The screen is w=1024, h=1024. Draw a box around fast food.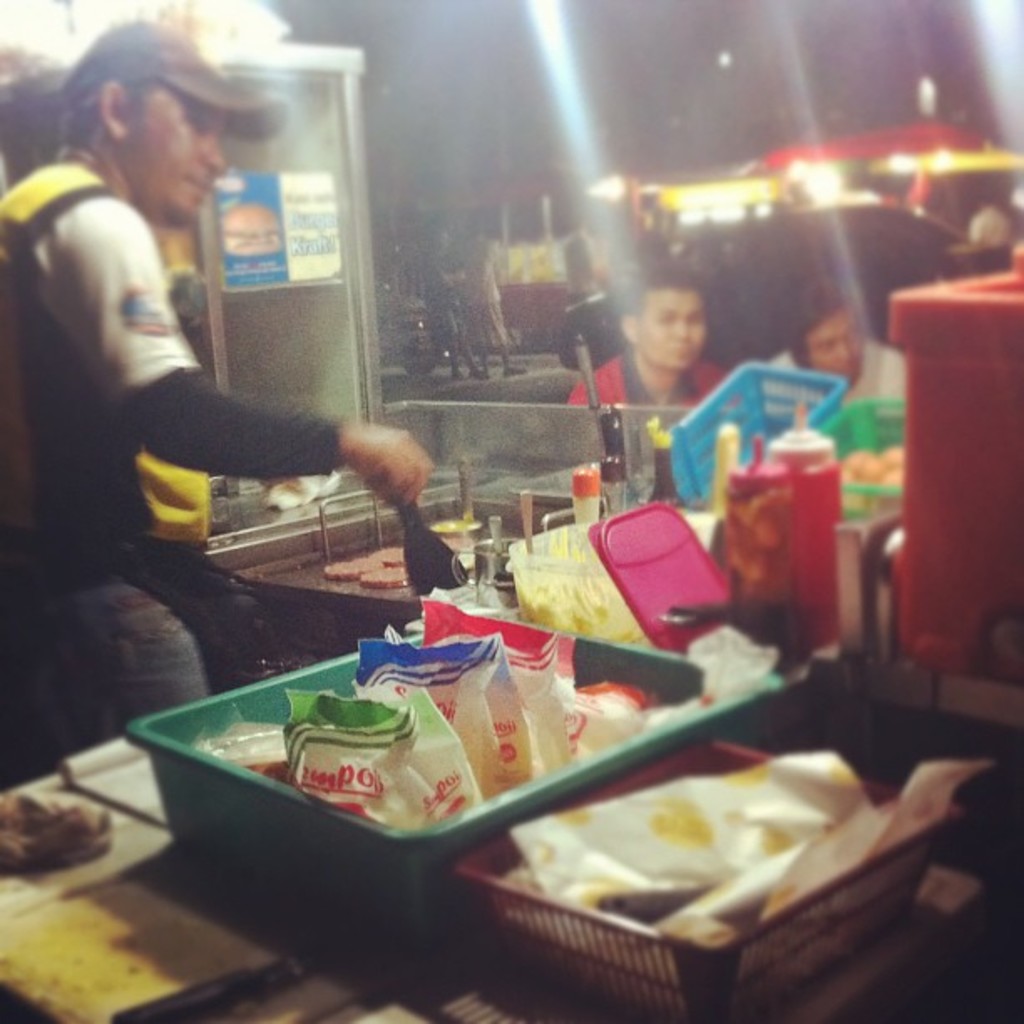
select_region(326, 544, 398, 576).
